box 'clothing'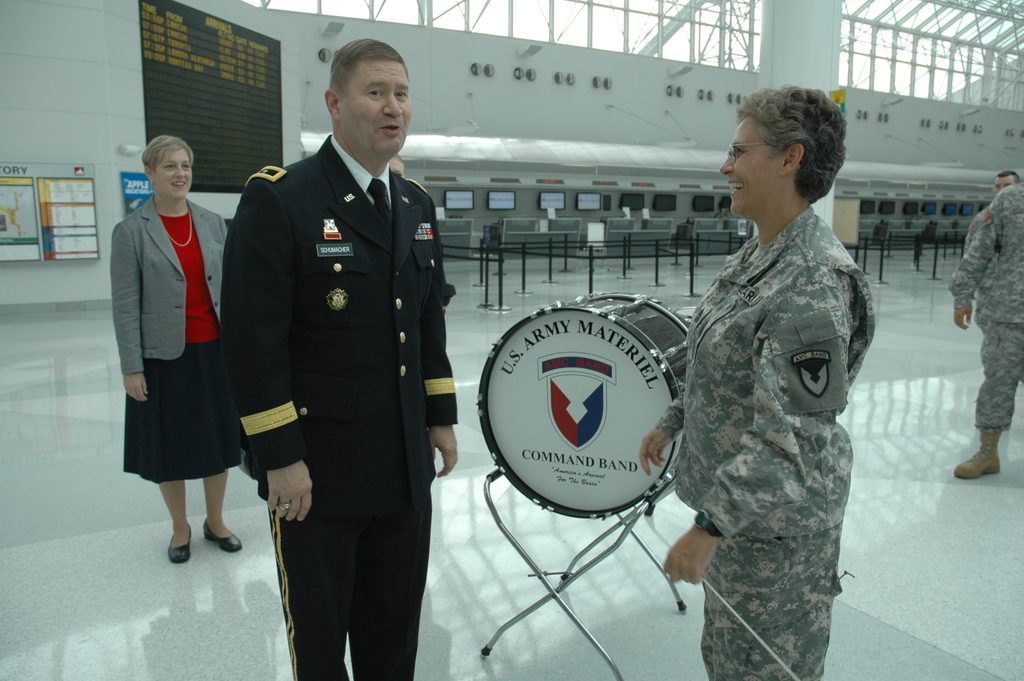
locate(655, 205, 876, 536)
